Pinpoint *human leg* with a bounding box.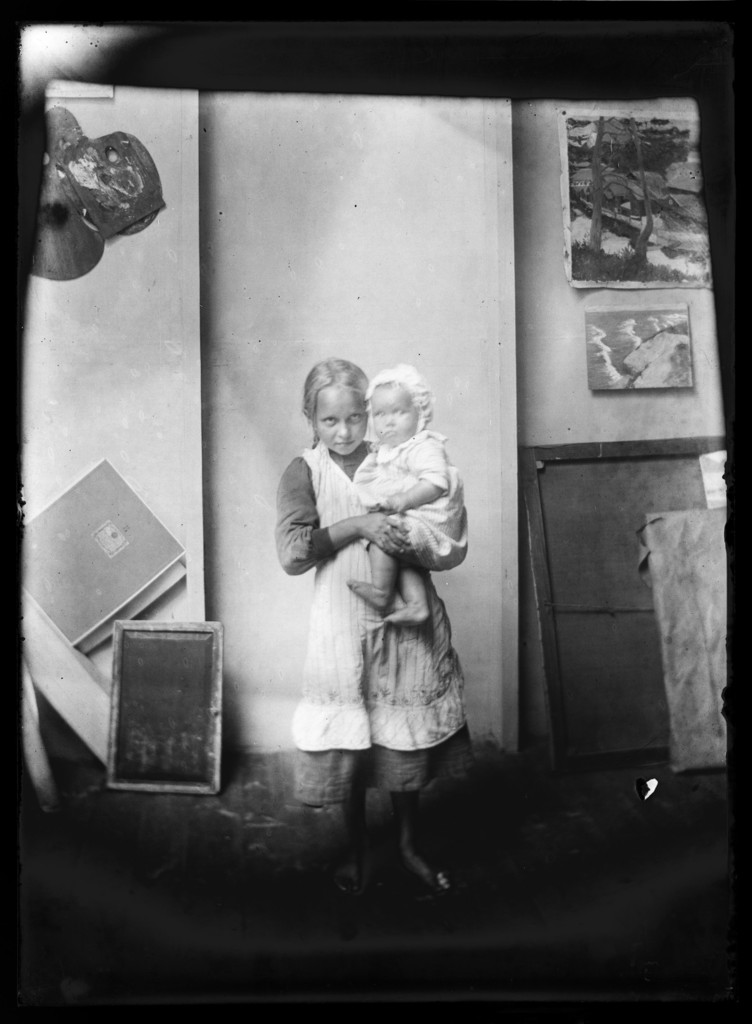
<box>386,566,430,624</box>.
